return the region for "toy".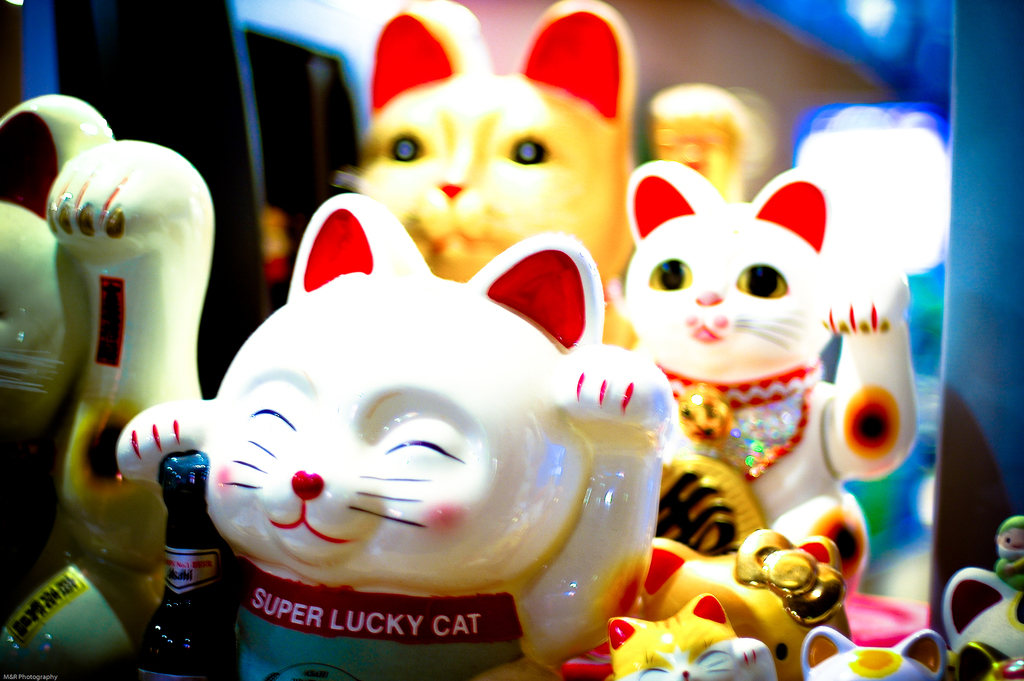
{"left": 799, "top": 625, "right": 946, "bottom": 680}.
